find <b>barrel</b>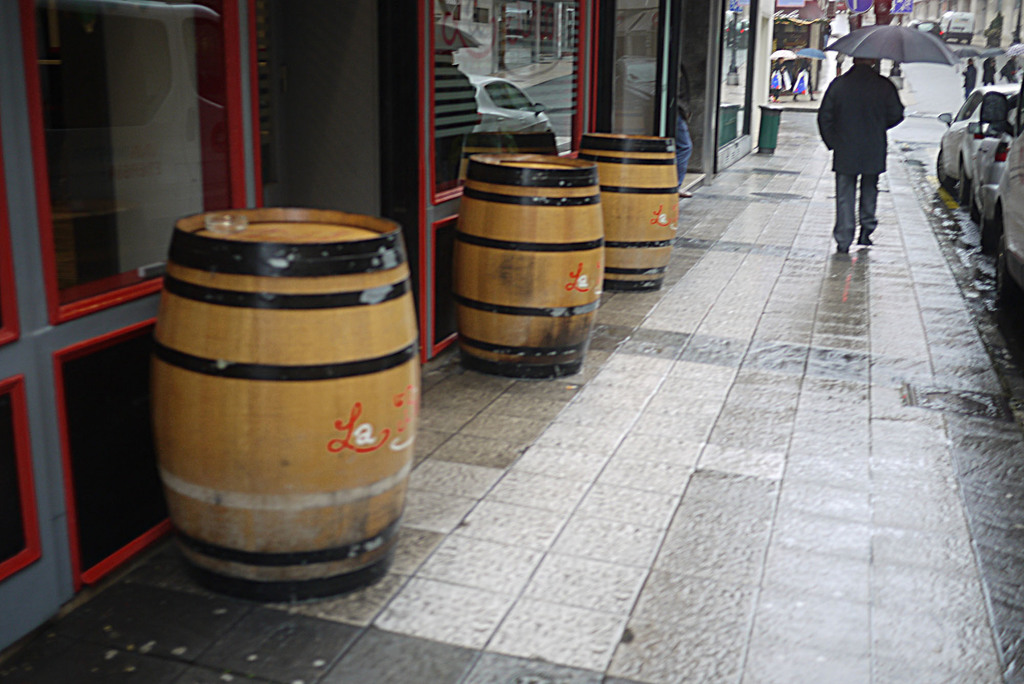
[143,204,420,605]
